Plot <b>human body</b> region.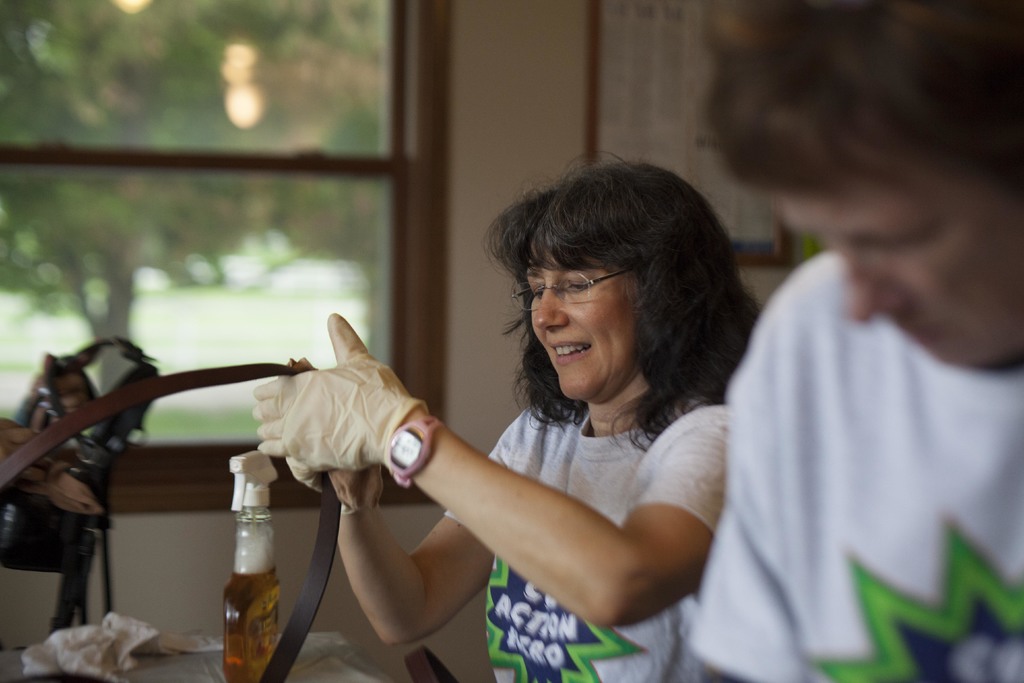
Plotted at x1=371 y1=178 x2=779 y2=659.
